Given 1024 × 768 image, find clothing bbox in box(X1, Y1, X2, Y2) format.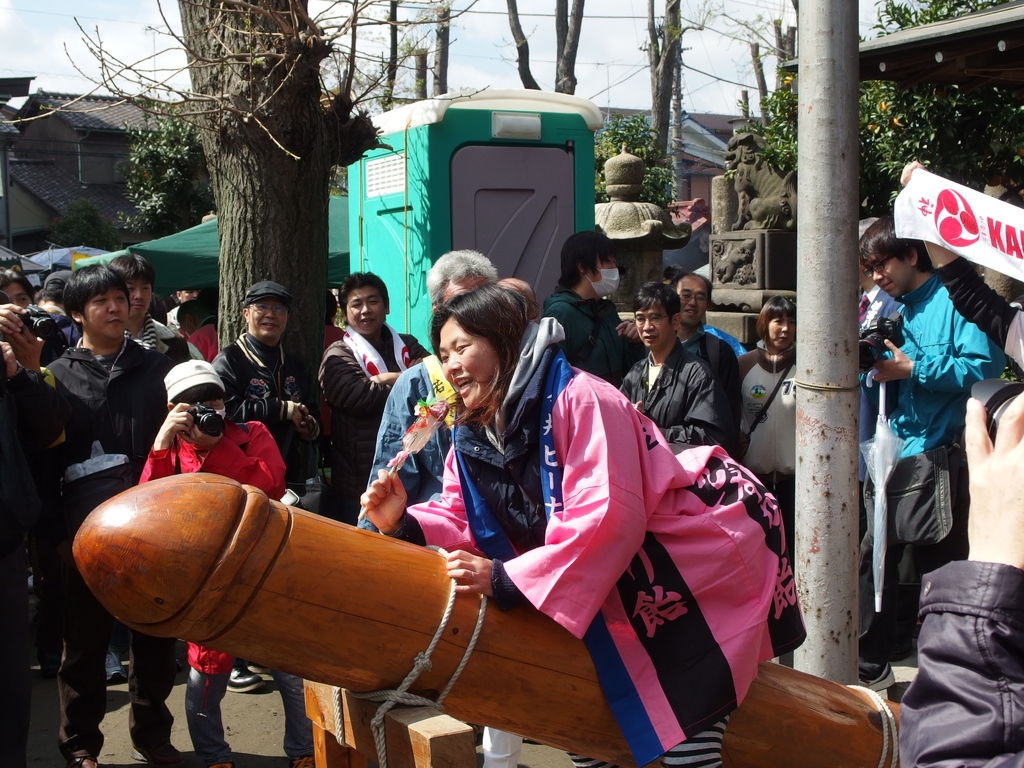
box(0, 342, 94, 767).
